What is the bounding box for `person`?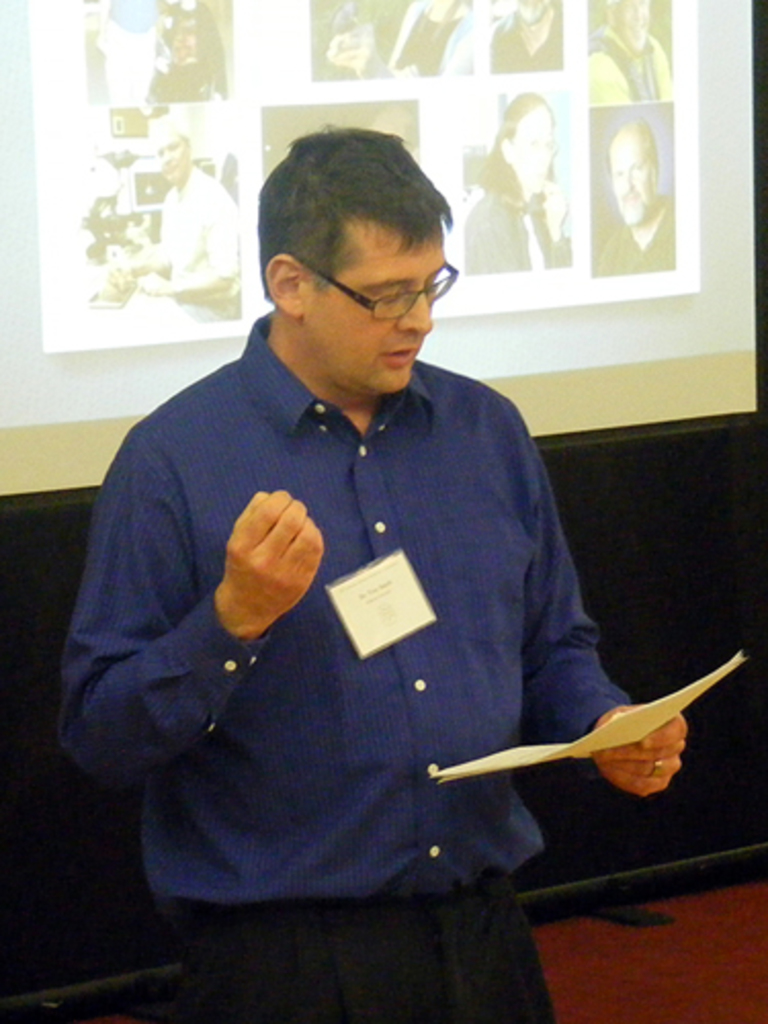
left=102, top=119, right=270, bottom=328.
